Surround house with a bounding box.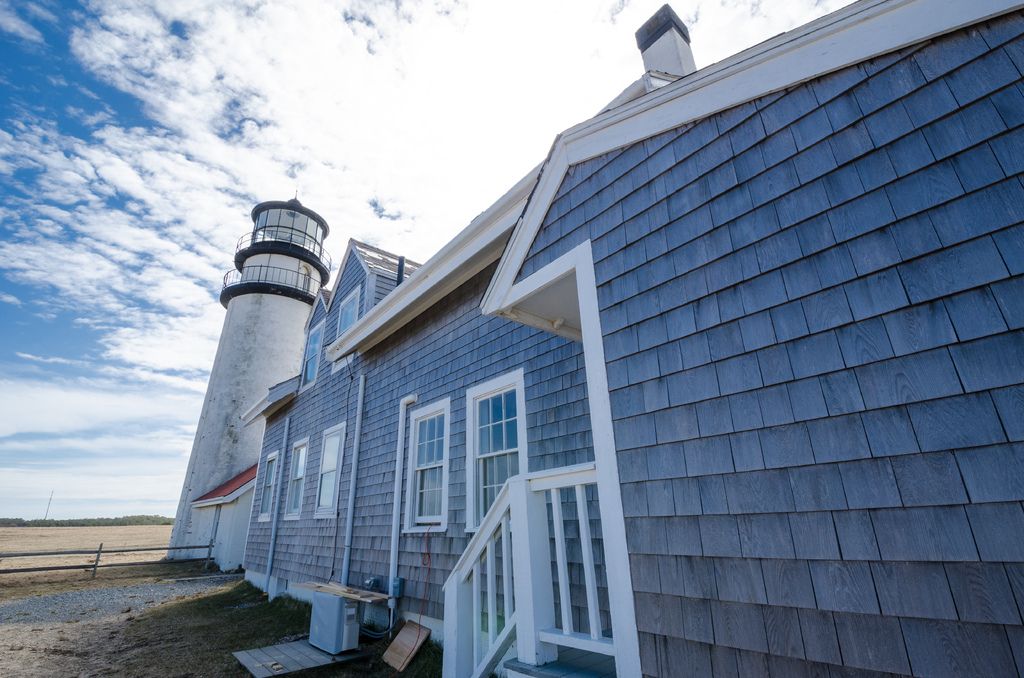
bbox(238, 2, 1023, 677).
